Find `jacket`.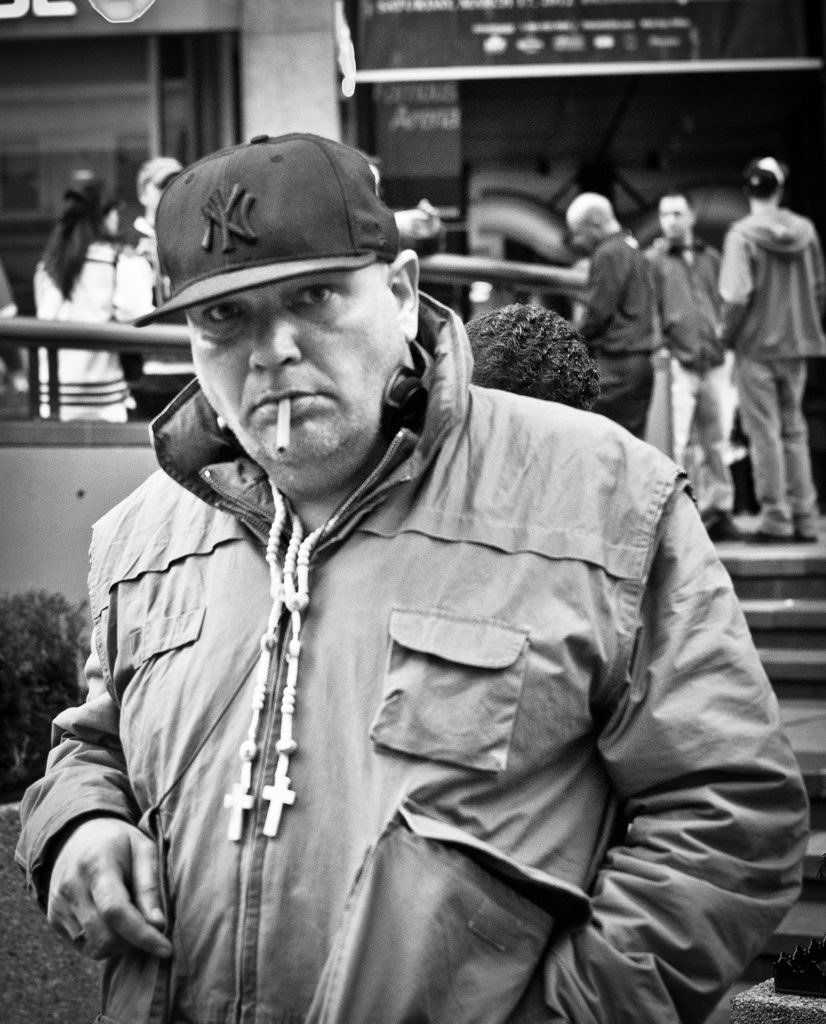
bbox=(586, 233, 666, 361).
